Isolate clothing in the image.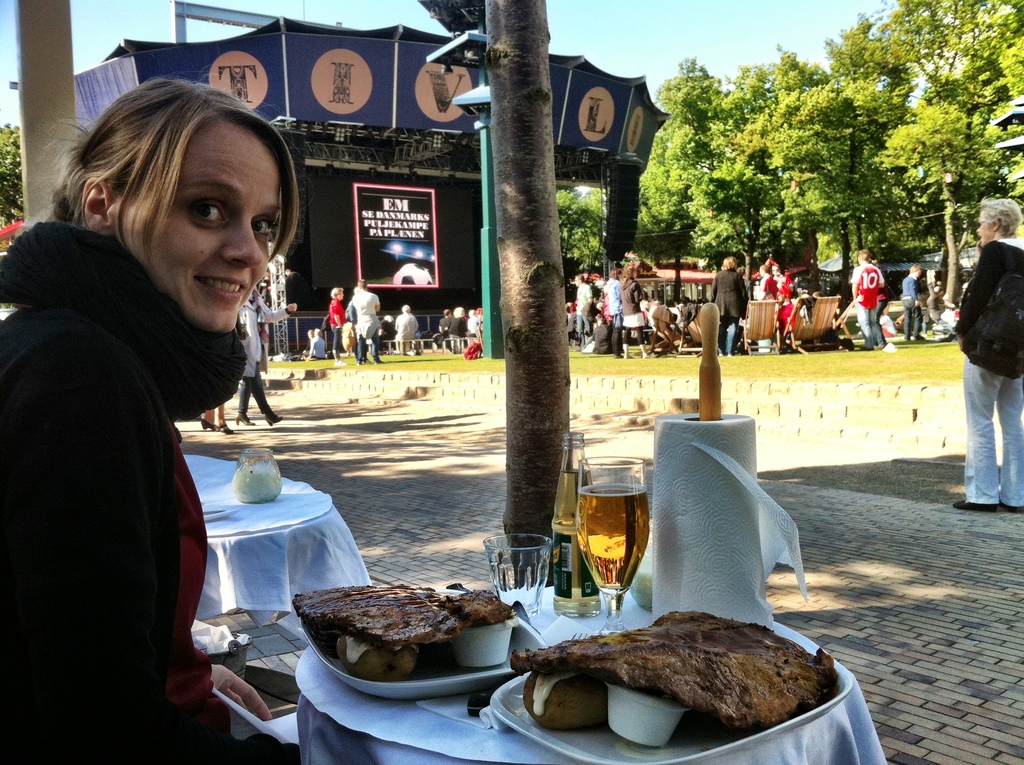
Isolated region: bbox(952, 239, 1023, 503).
